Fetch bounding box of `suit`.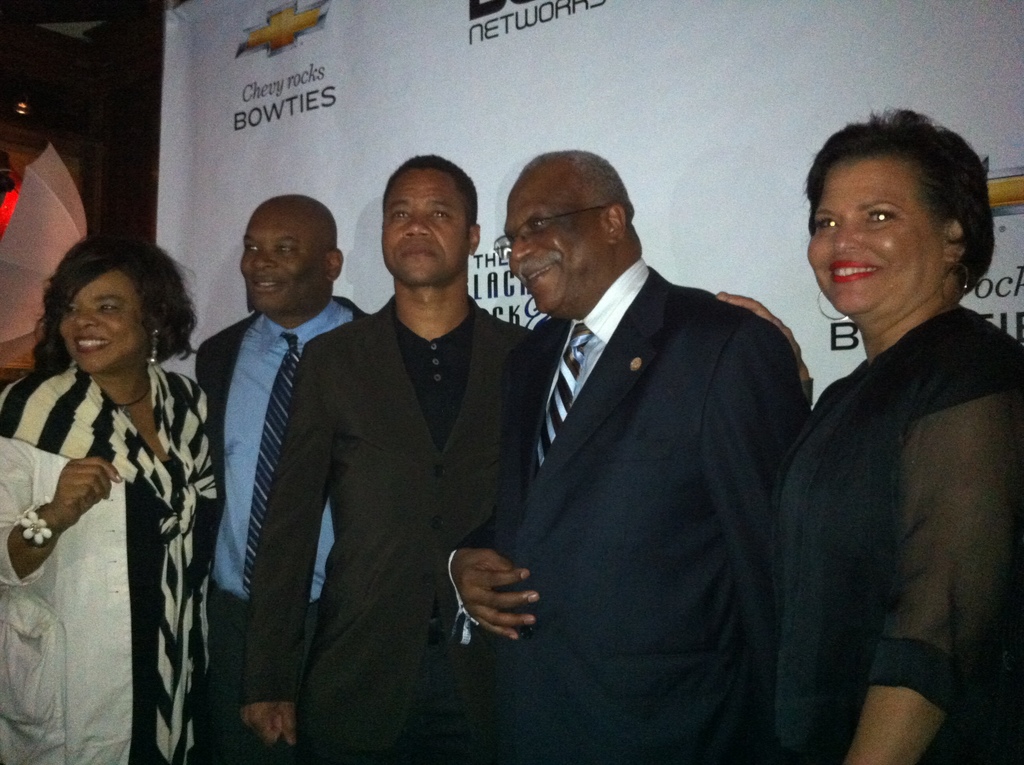
Bbox: <region>271, 192, 534, 737</region>.
